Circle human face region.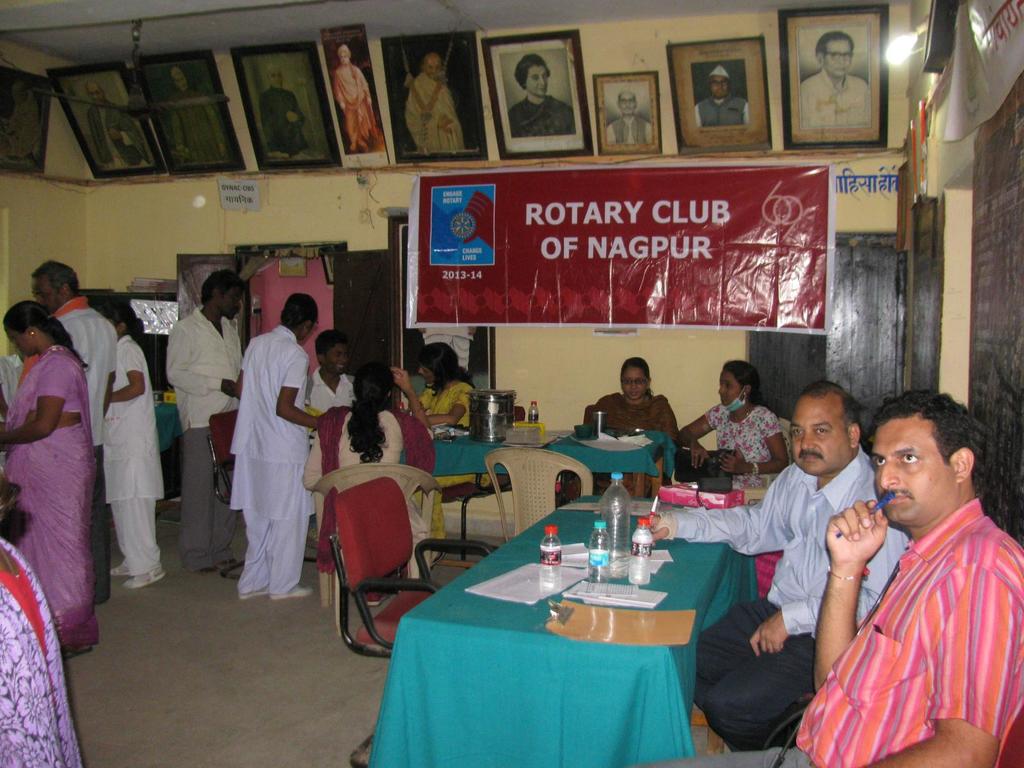
Region: 328/346/348/375.
